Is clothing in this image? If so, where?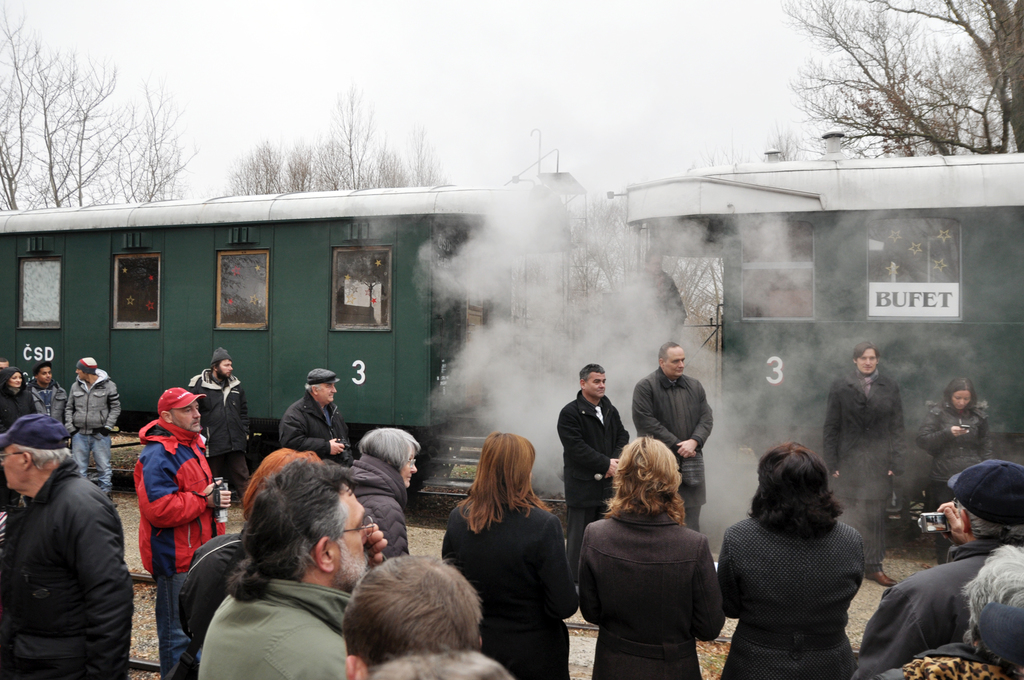
Yes, at <bbox>61, 366, 126, 500</bbox>.
